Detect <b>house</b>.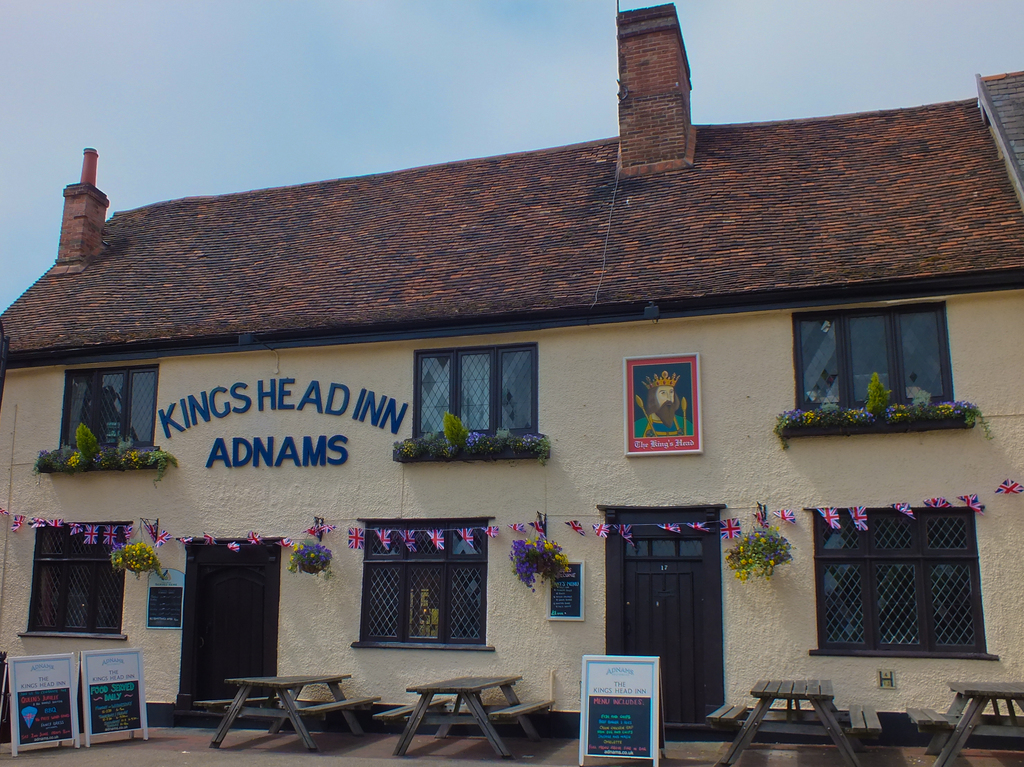
Detected at BBox(0, 4, 1023, 745).
